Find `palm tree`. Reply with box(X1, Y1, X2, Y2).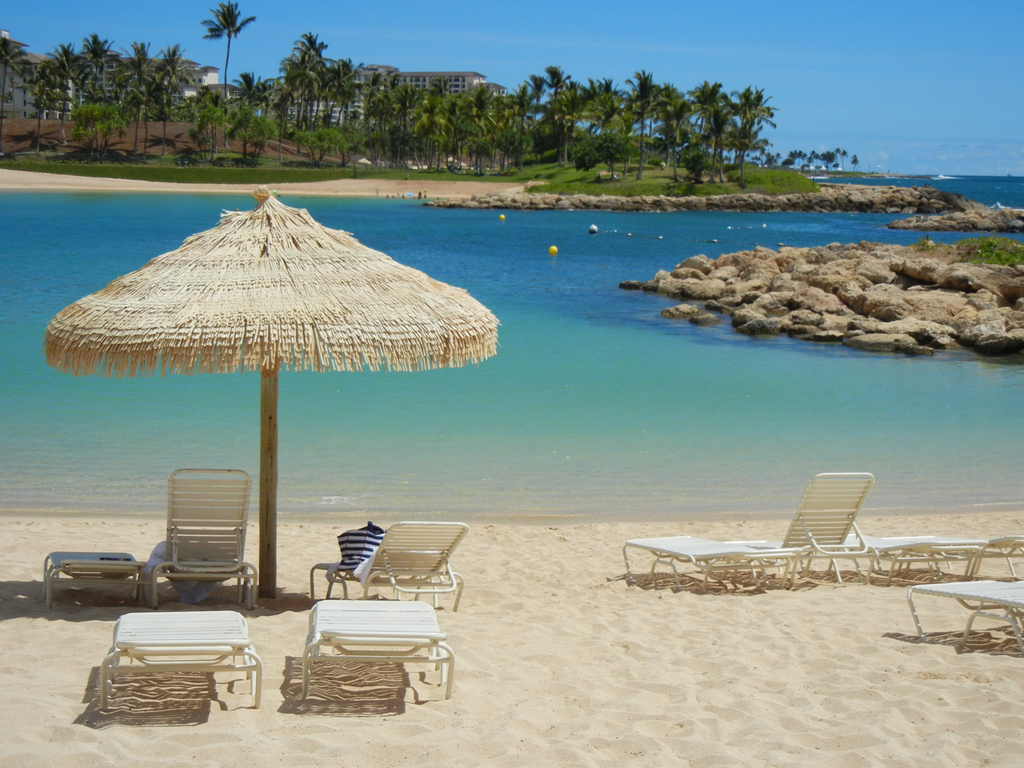
box(732, 78, 778, 170).
